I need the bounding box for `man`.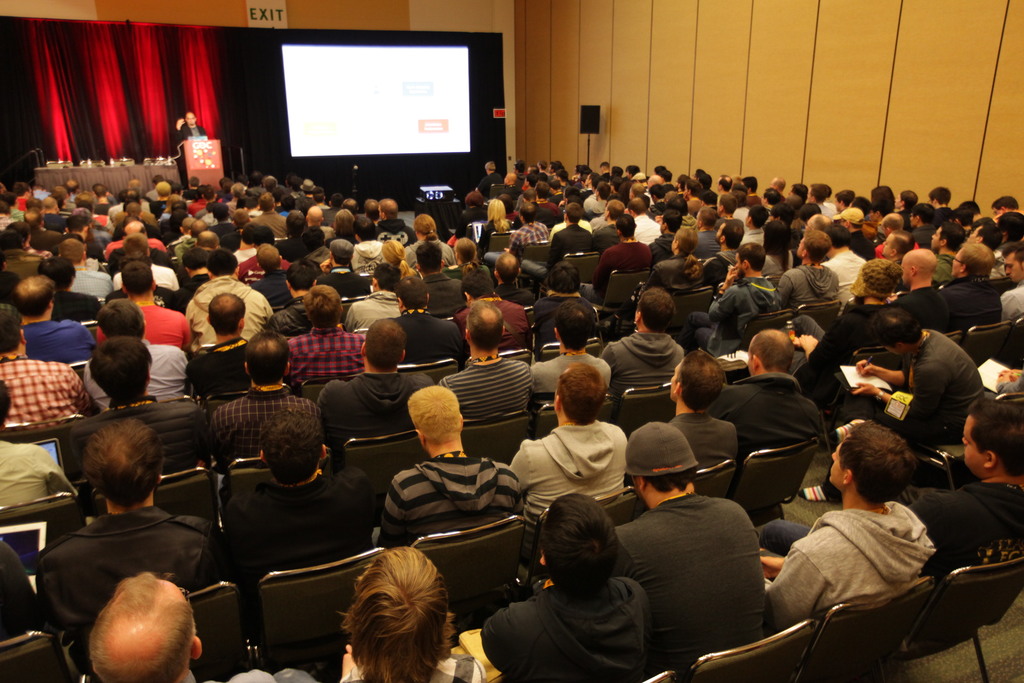
Here it is: (left=215, top=402, right=375, bottom=604).
